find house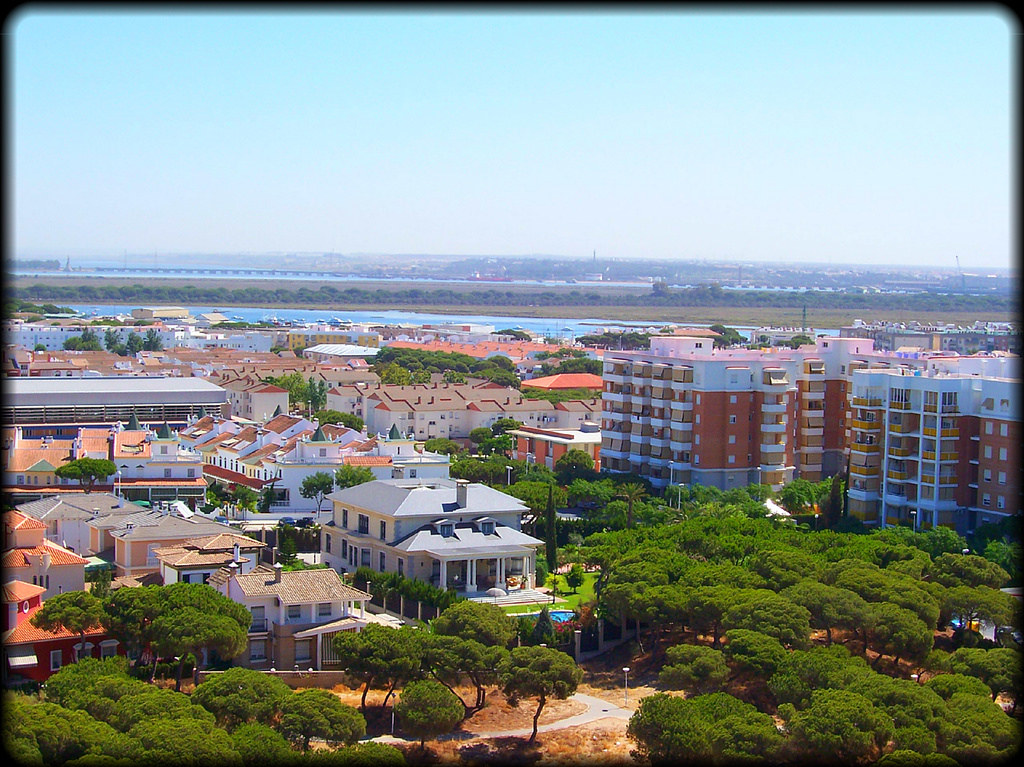
box(0, 508, 88, 583)
